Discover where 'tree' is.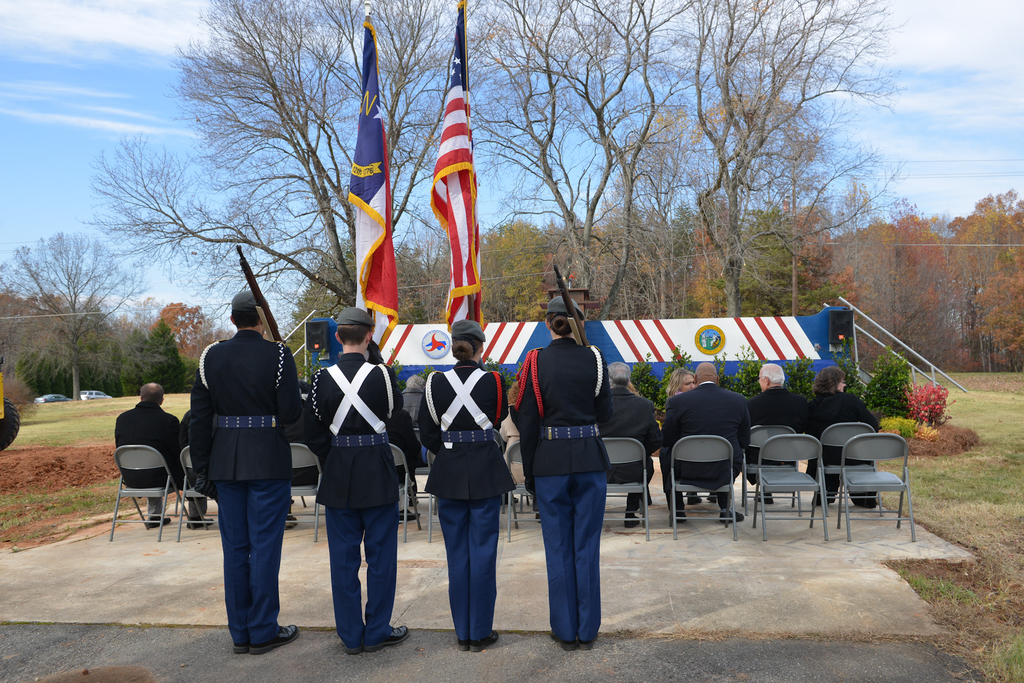
Discovered at (125, 322, 191, 396).
